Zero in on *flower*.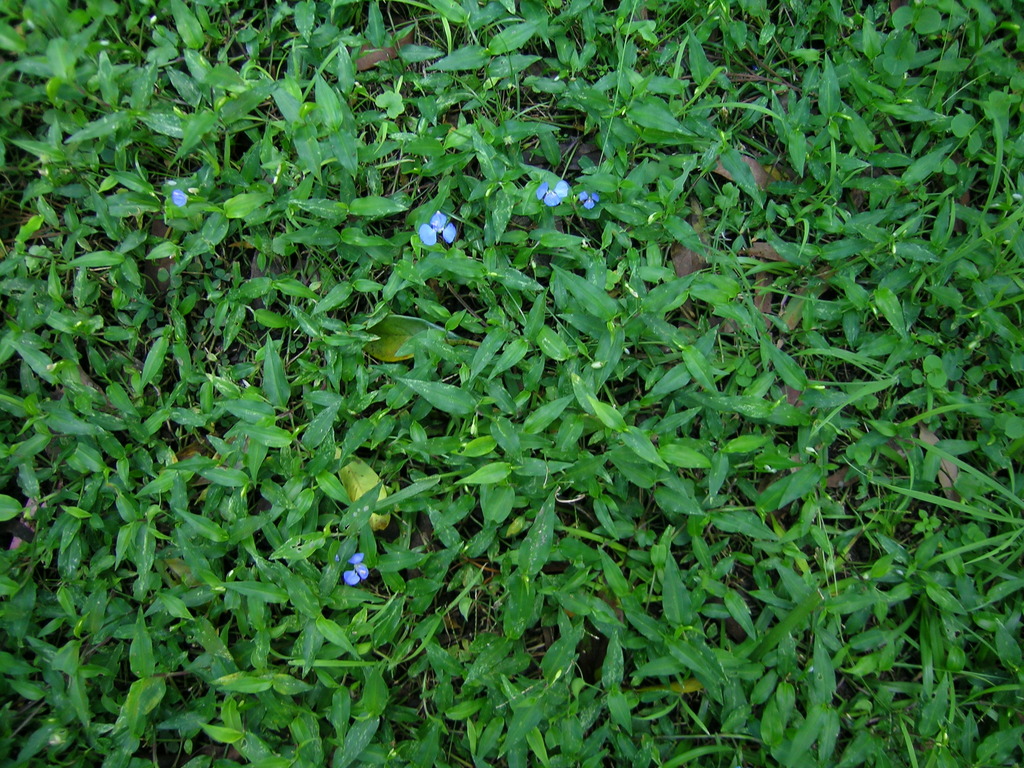
Zeroed in: (x1=342, y1=547, x2=369, y2=591).
